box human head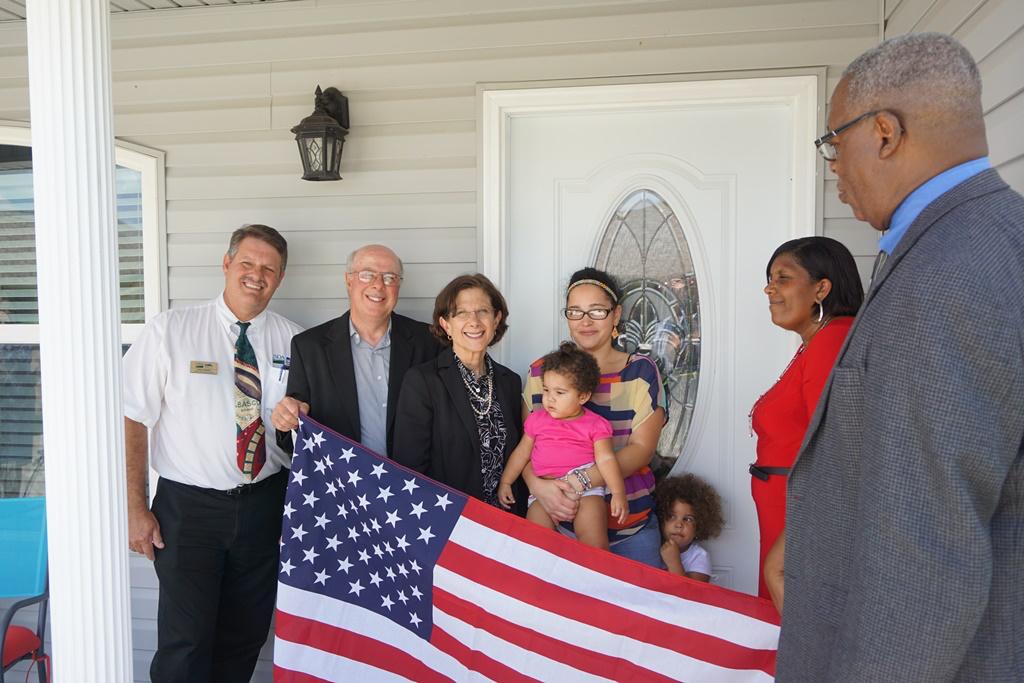
[left=430, top=276, right=506, bottom=351]
